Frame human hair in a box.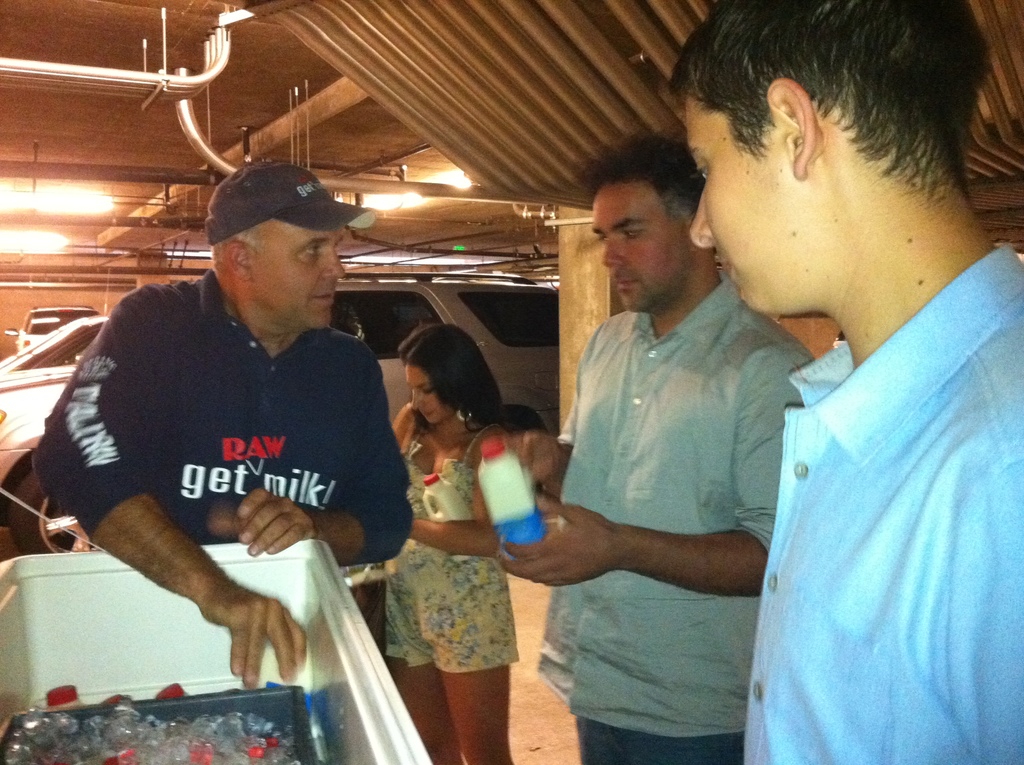
397 318 538 433.
